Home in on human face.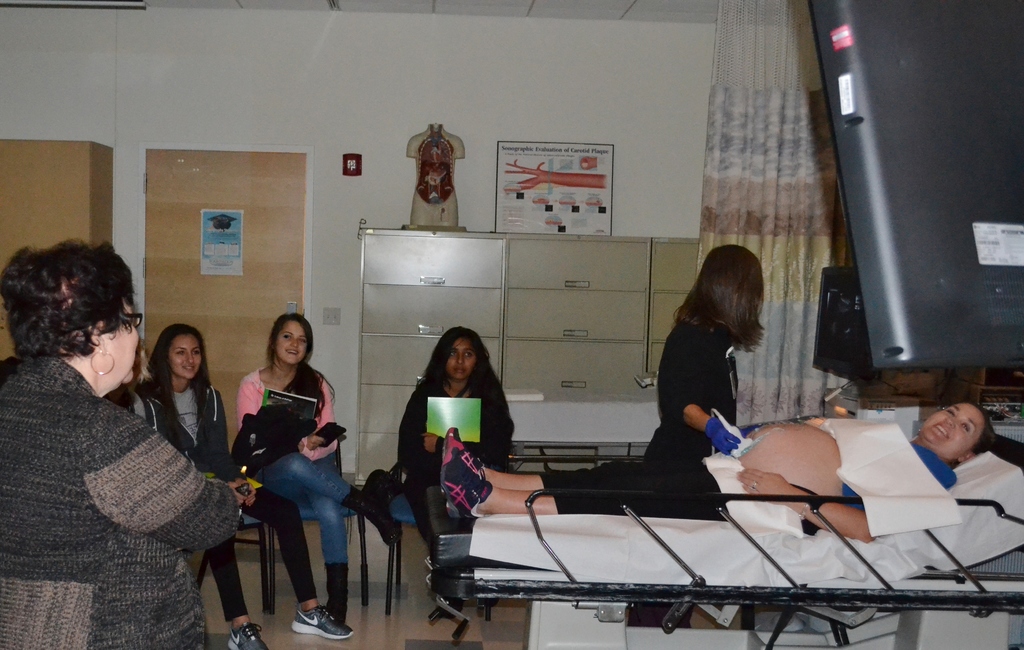
Homed in at crop(922, 398, 984, 453).
